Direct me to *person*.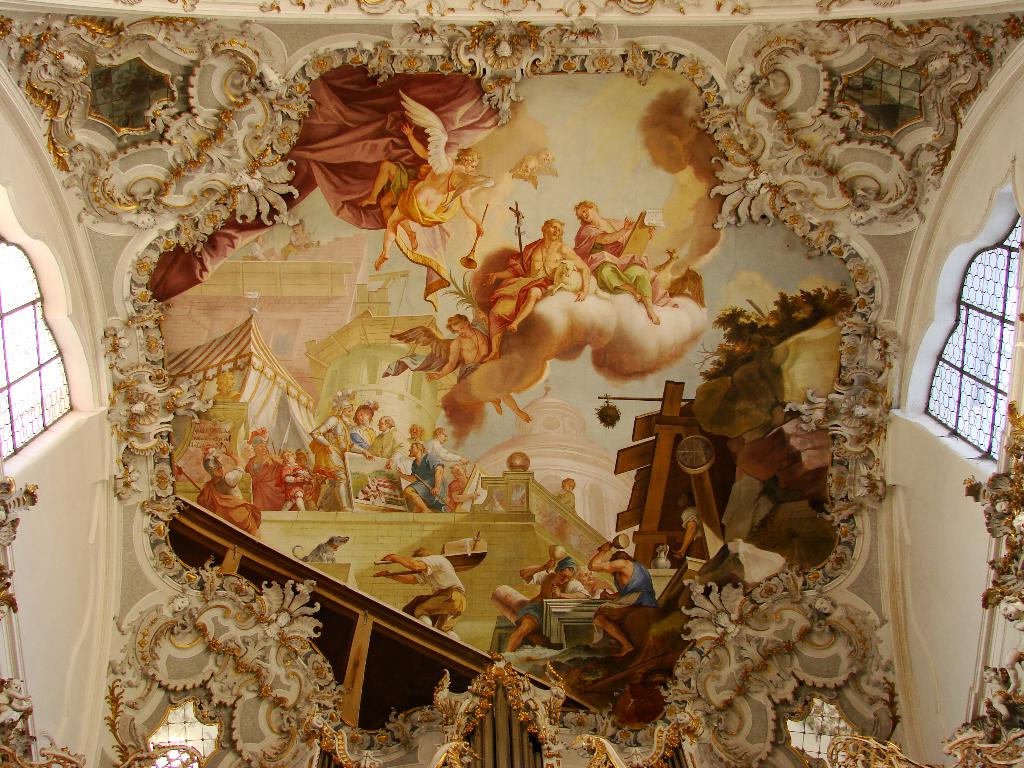
Direction: l=351, t=406, r=374, b=461.
